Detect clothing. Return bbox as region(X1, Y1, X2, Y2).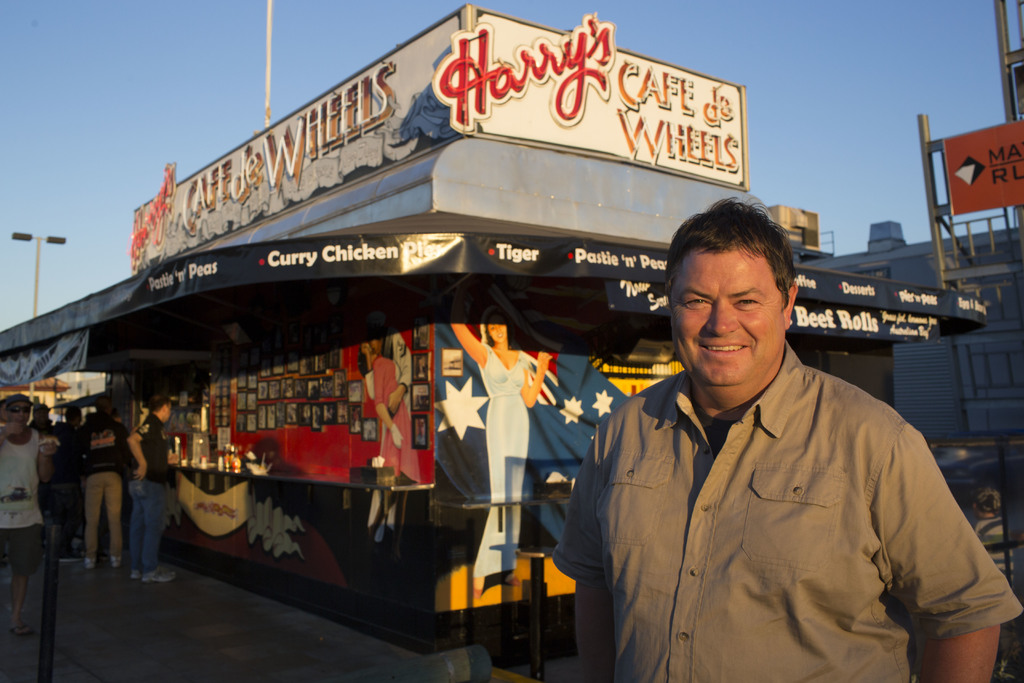
region(365, 333, 417, 483).
